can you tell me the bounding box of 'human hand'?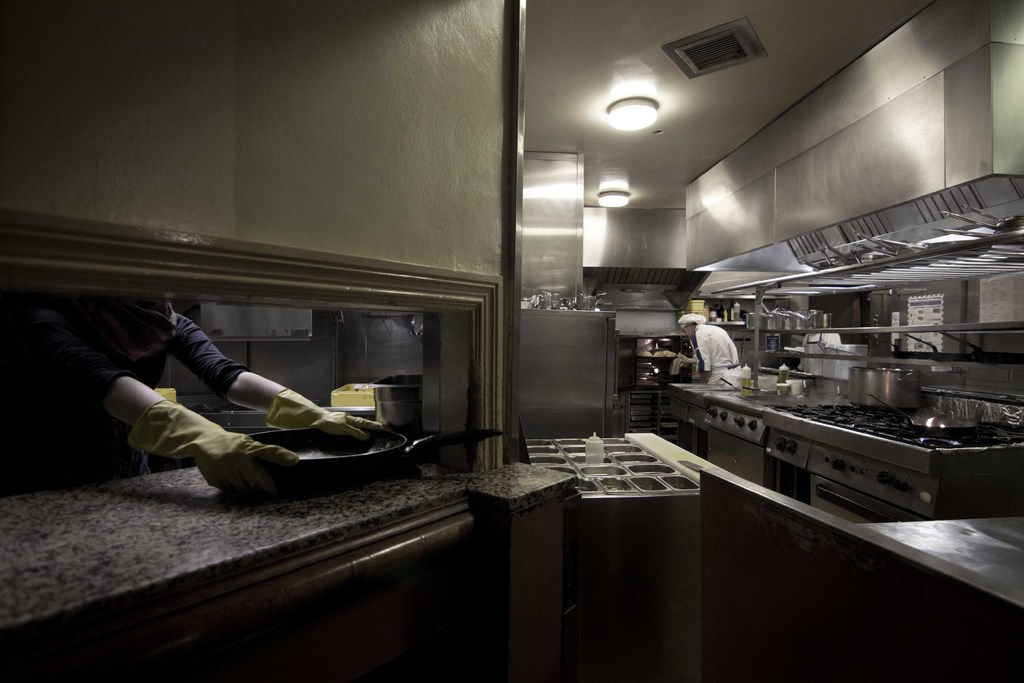
[left=317, top=411, right=382, bottom=441].
